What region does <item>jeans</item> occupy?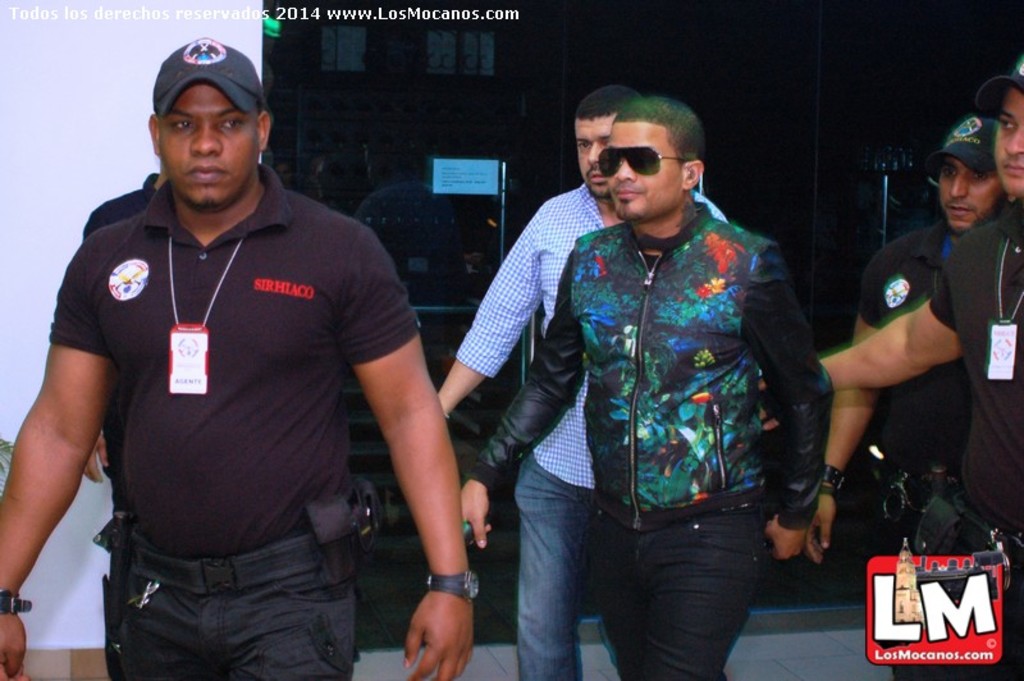
BBox(607, 506, 764, 678).
